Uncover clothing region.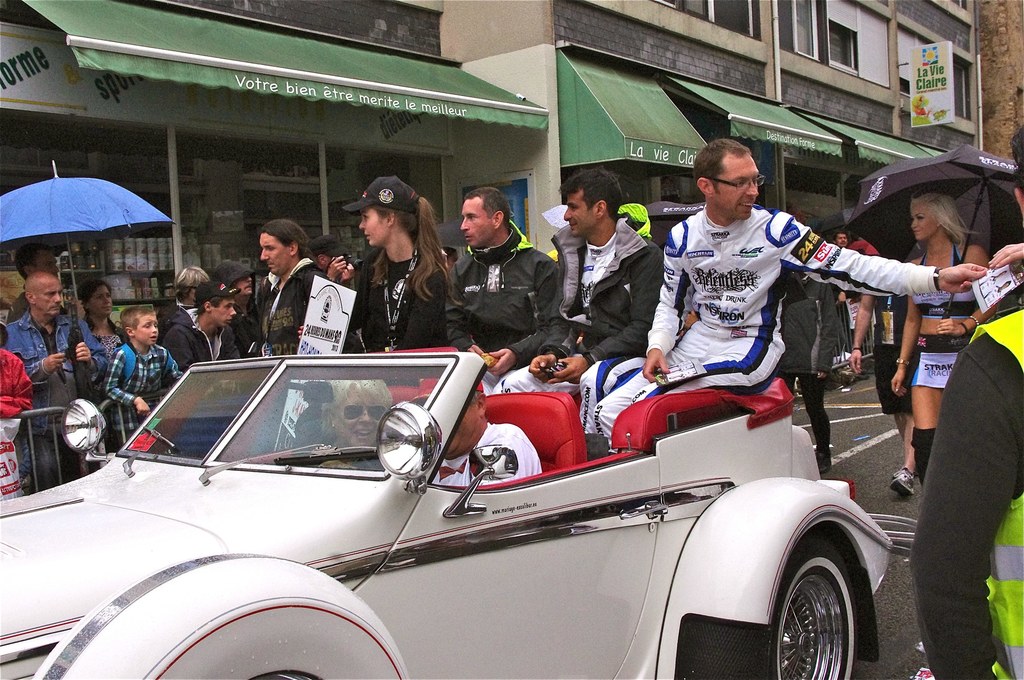
Uncovered: 548:207:658:366.
